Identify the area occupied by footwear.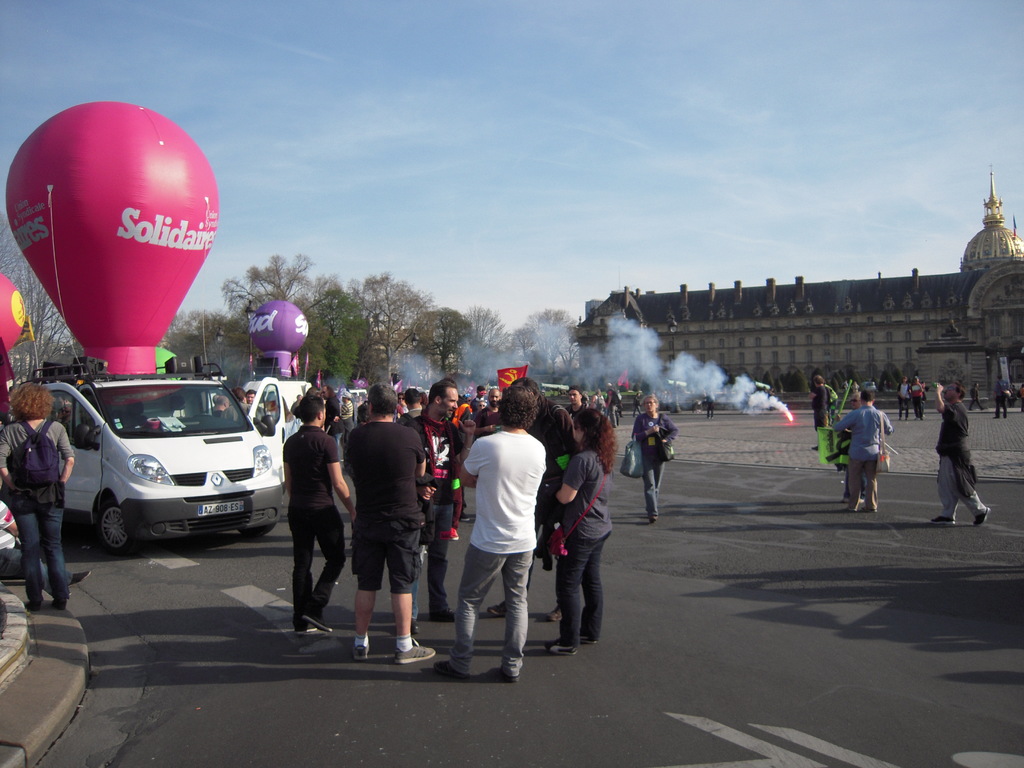
Area: [864,499,881,515].
